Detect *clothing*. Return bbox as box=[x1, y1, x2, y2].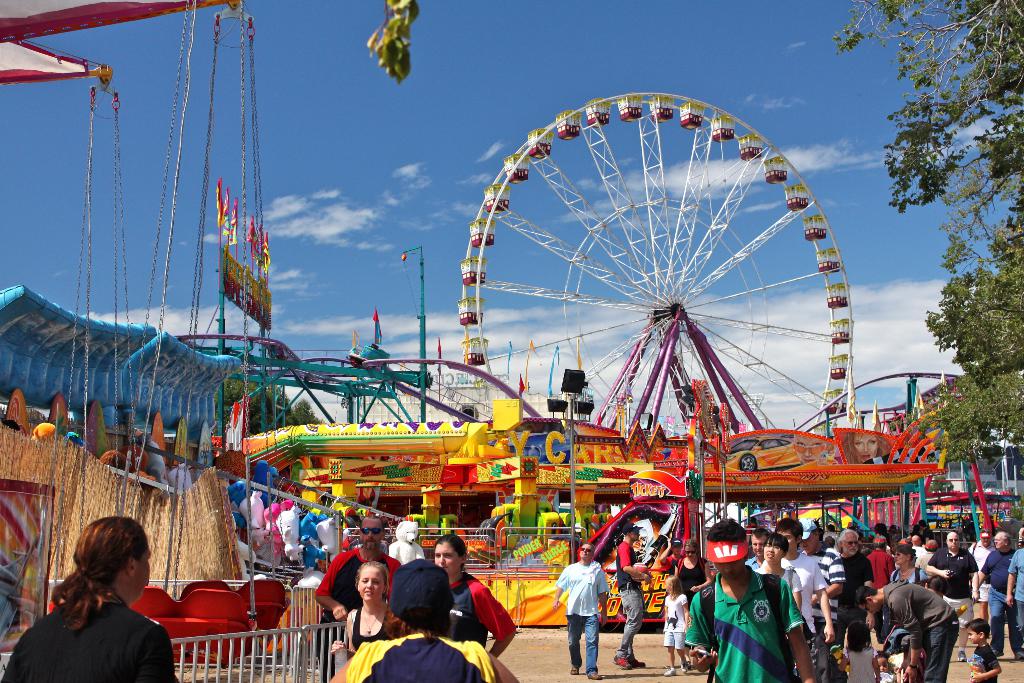
box=[828, 545, 874, 638].
